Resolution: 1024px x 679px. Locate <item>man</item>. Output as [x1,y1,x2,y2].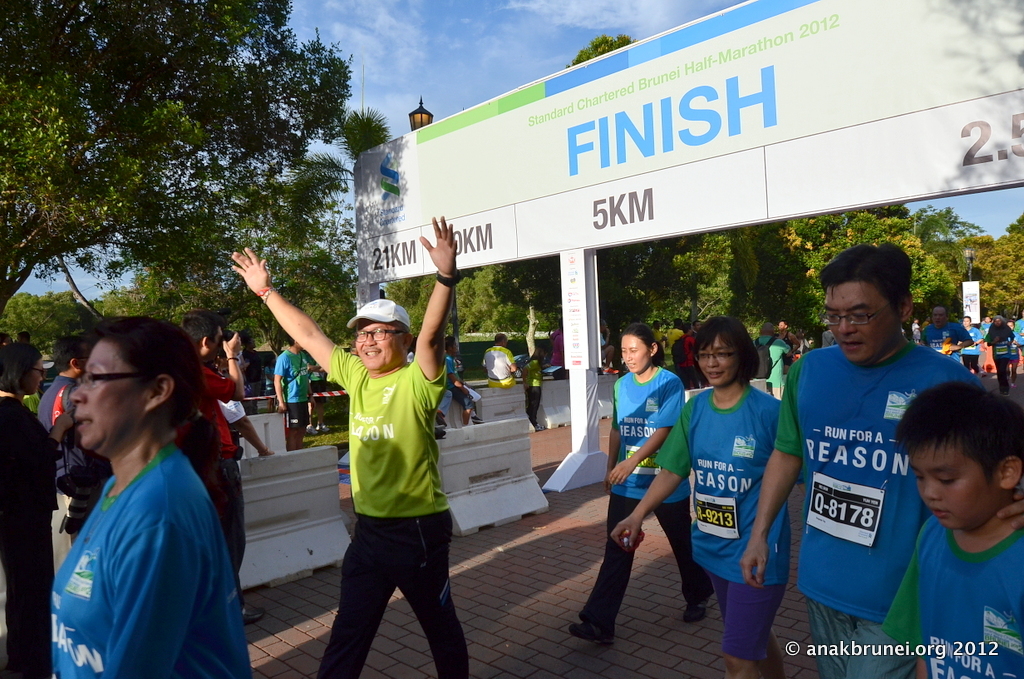
[228,213,468,678].
